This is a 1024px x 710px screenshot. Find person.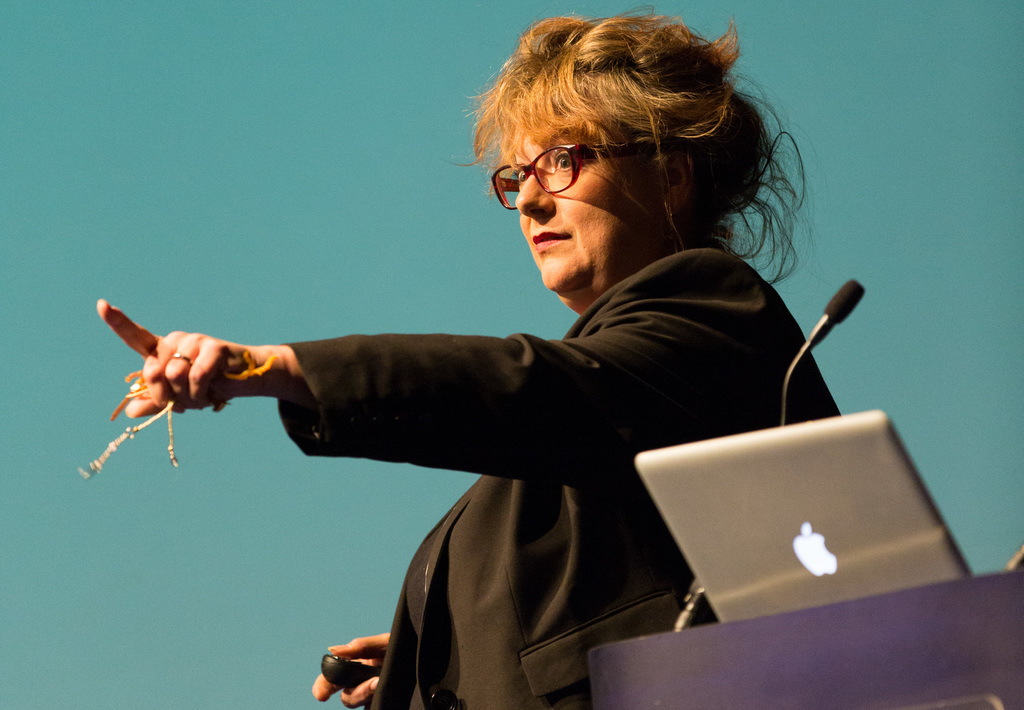
Bounding box: [x1=93, y1=11, x2=844, y2=709].
